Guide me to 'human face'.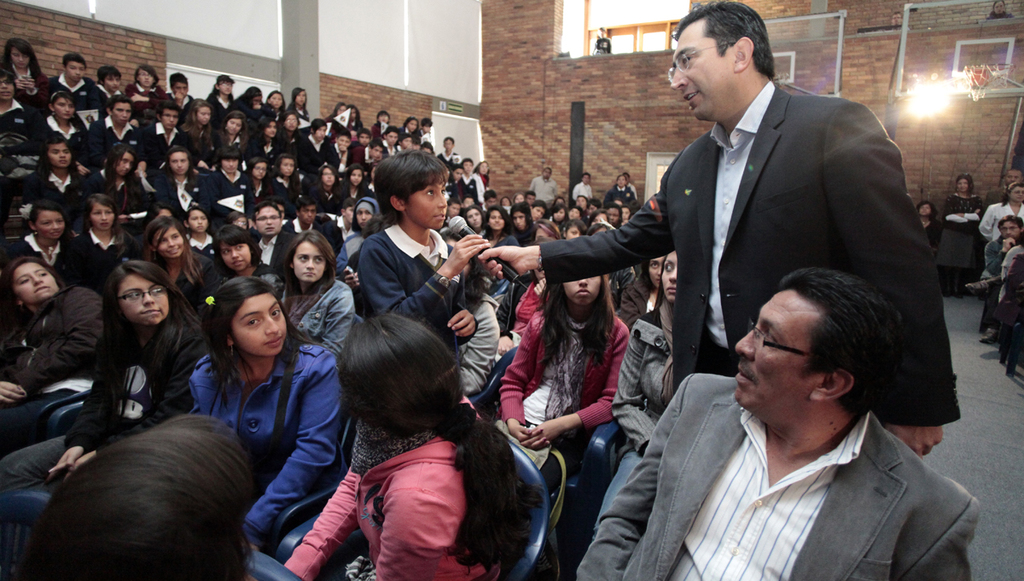
Guidance: (x1=150, y1=226, x2=183, y2=256).
